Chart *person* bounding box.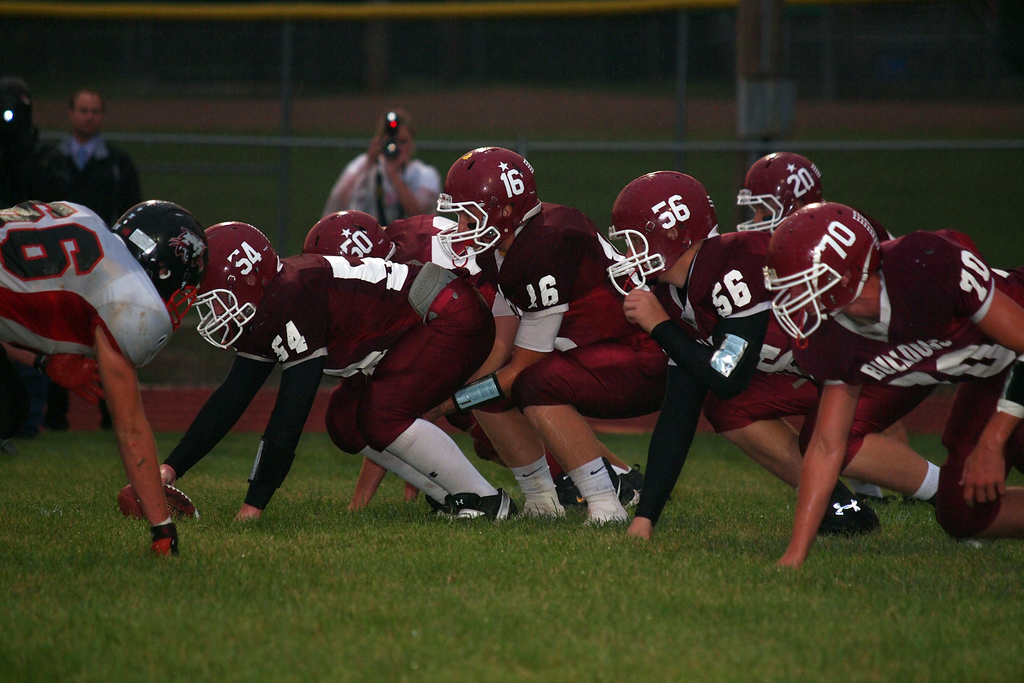
Charted: 42, 83, 140, 236.
